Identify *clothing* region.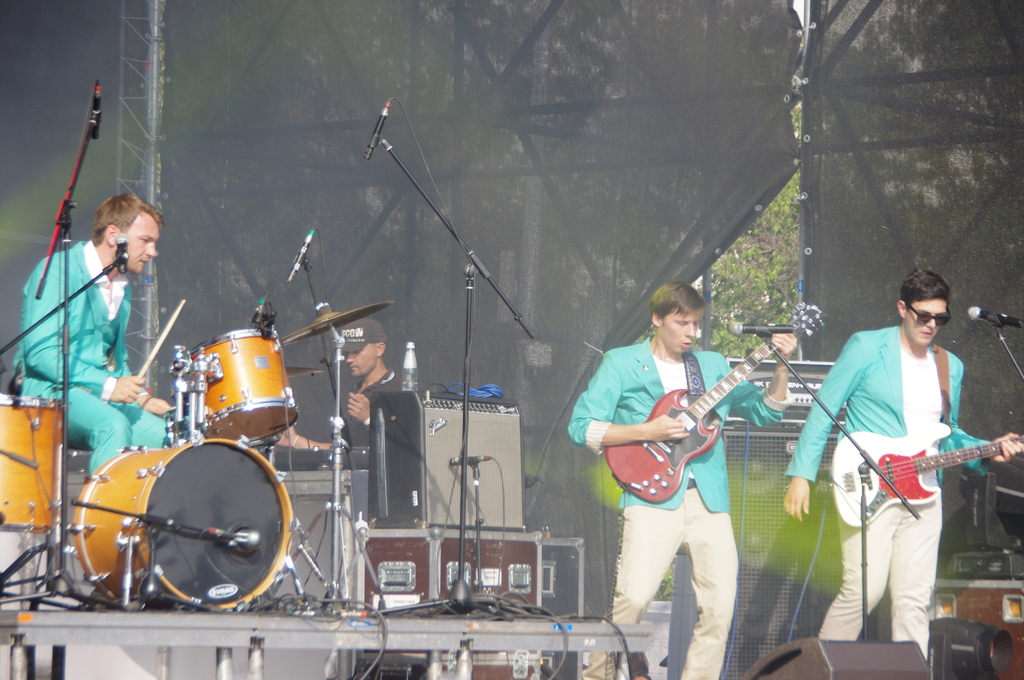
Region: <bbox>568, 337, 788, 679</bbox>.
